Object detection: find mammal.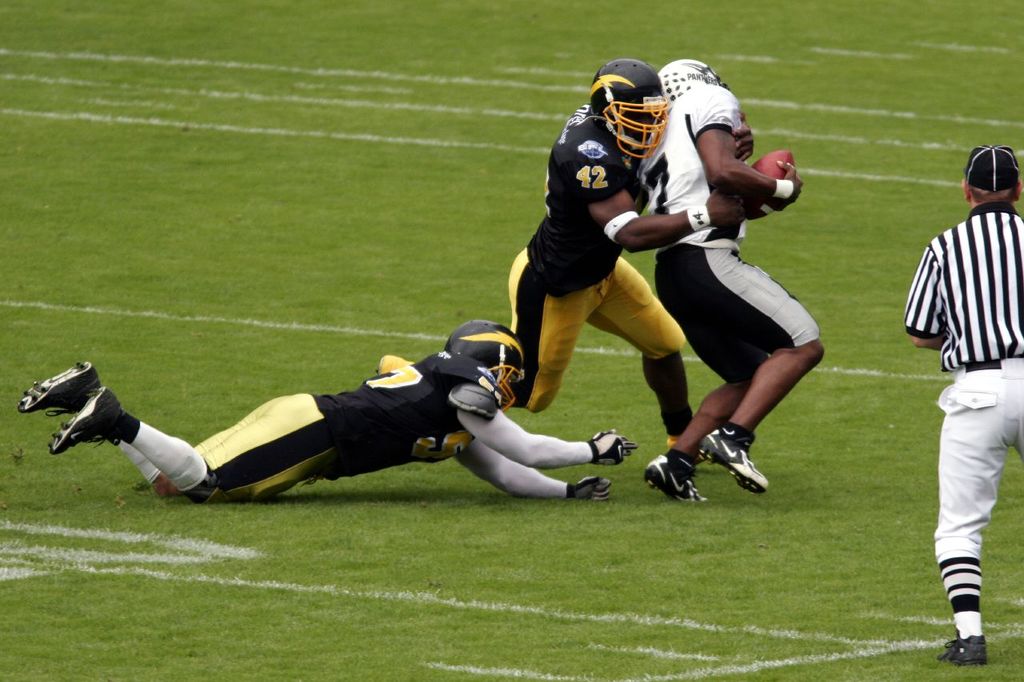
box=[369, 59, 745, 462].
